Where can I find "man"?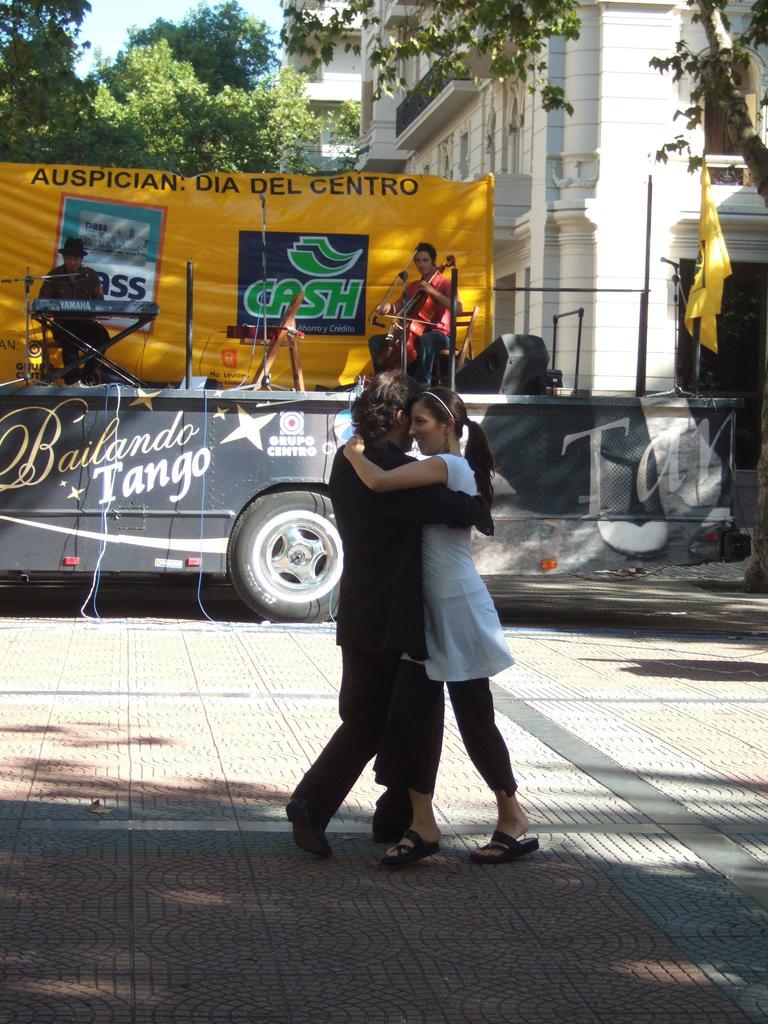
You can find it at {"left": 289, "top": 353, "right": 529, "bottom": 868}.
